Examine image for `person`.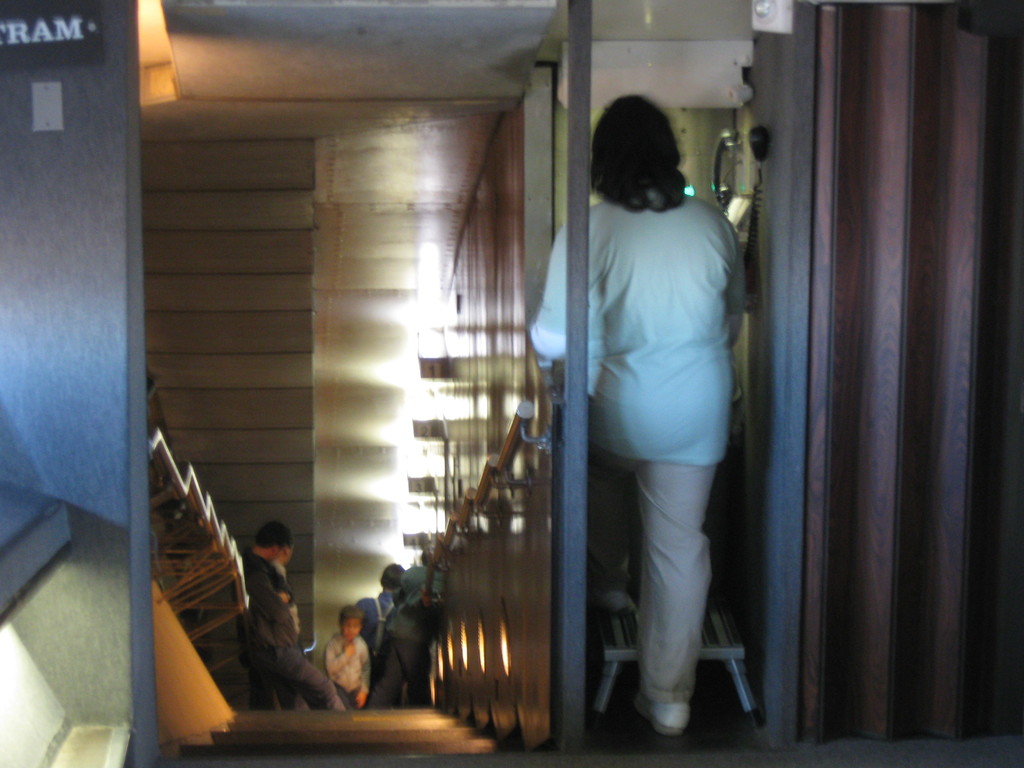
Examination result: {"left": 554, "top": 89, "right": 772, "bottom": 730}.
